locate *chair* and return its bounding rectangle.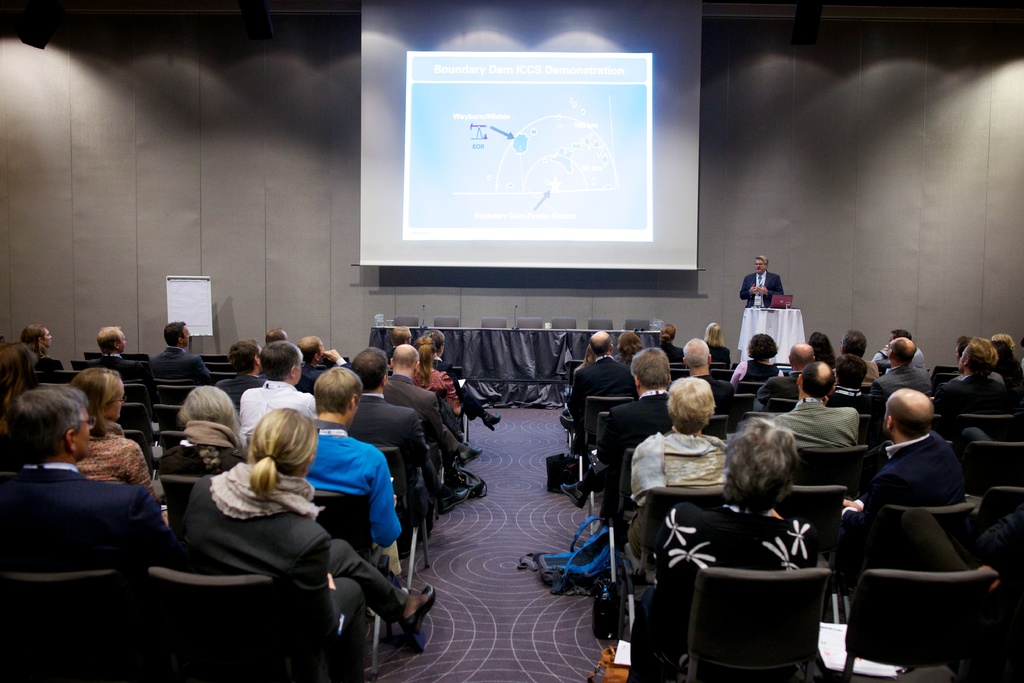
[left=114, top=403, right=155, bottom=467].
